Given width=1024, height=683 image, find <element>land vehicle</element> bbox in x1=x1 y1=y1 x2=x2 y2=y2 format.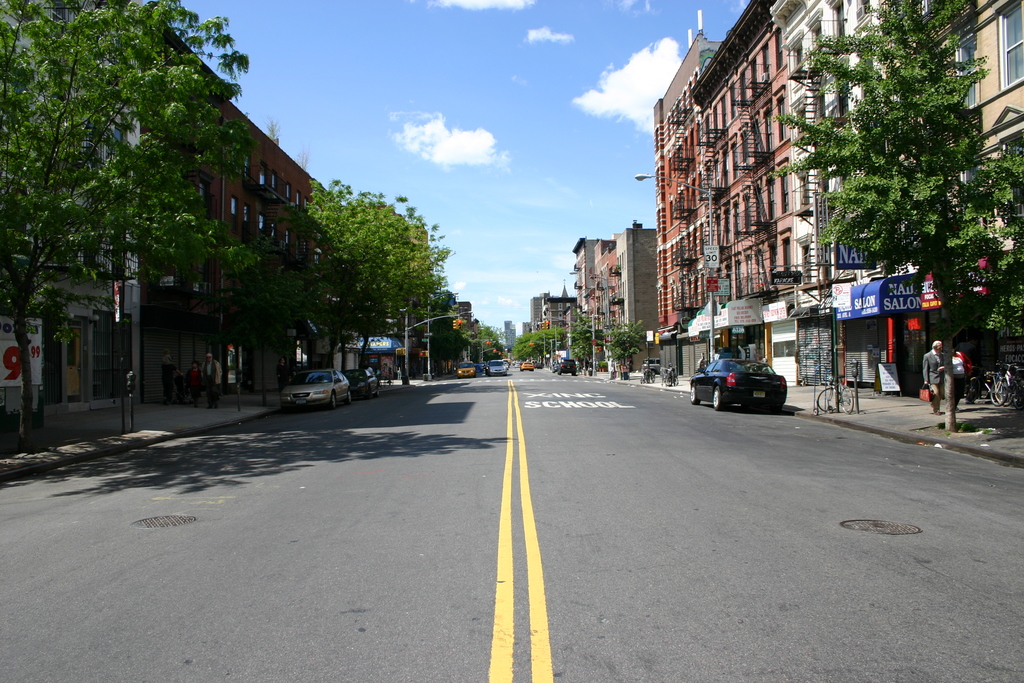
x1=660 y1=363 x2=678 y2=388.
